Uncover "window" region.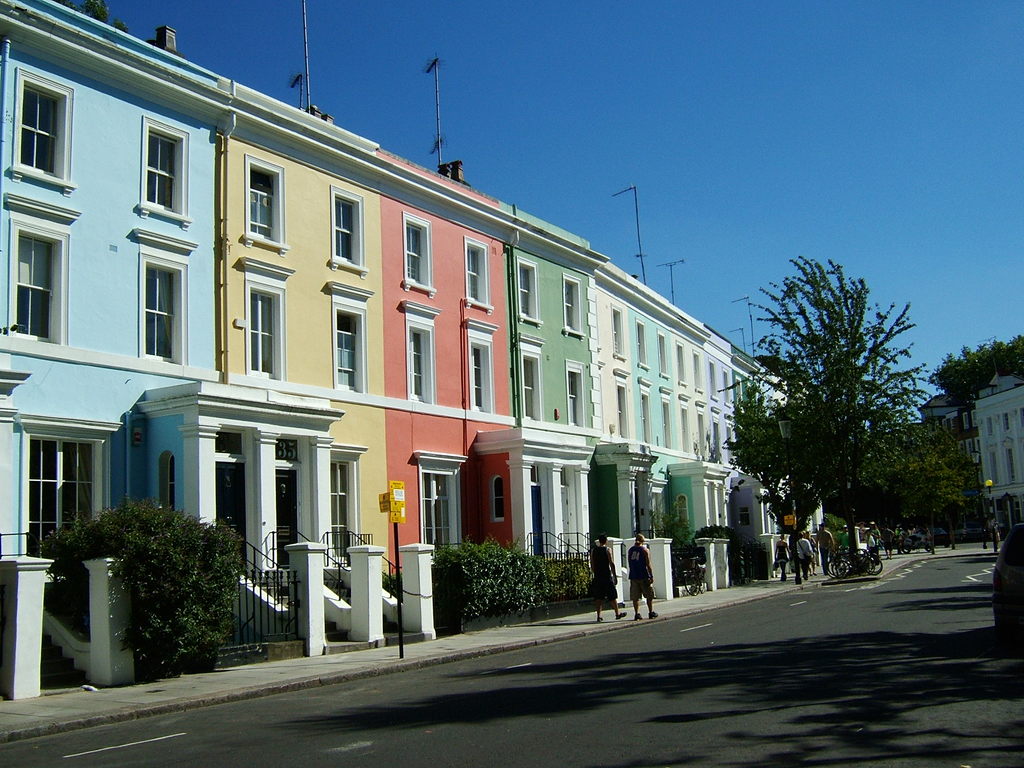
Uncovered: left=692, top=351, right=703, bottom=393.
